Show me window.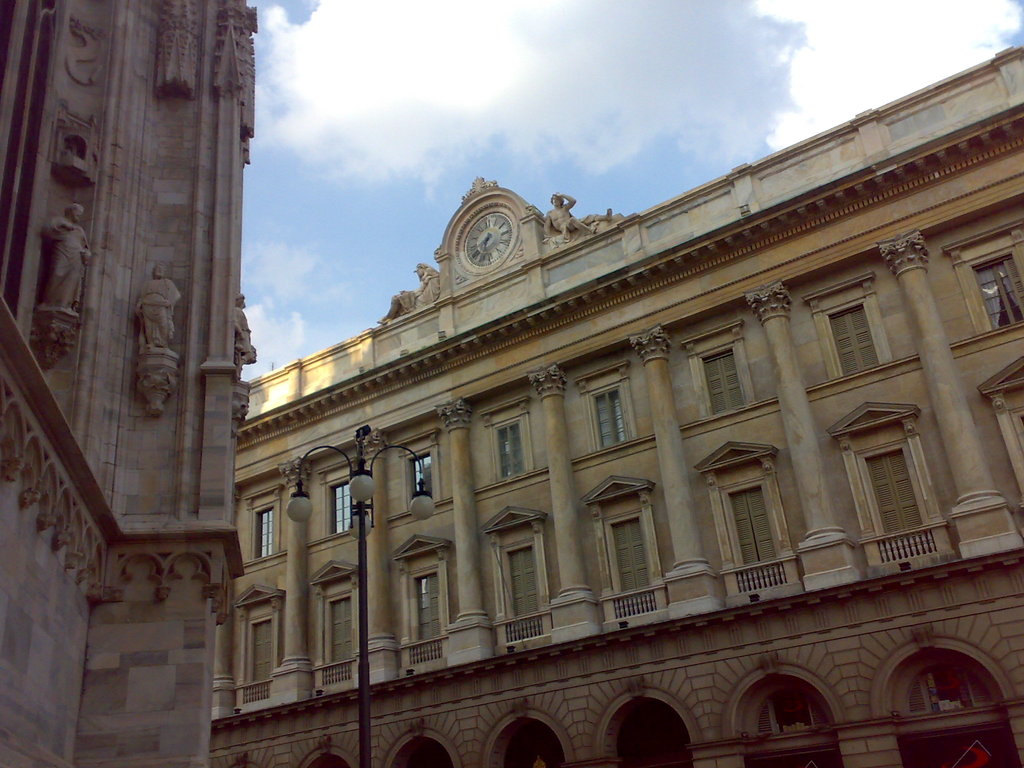
window is here: {"x1": 330, "y1": 483, "x2": 350, "y2": 533}.
